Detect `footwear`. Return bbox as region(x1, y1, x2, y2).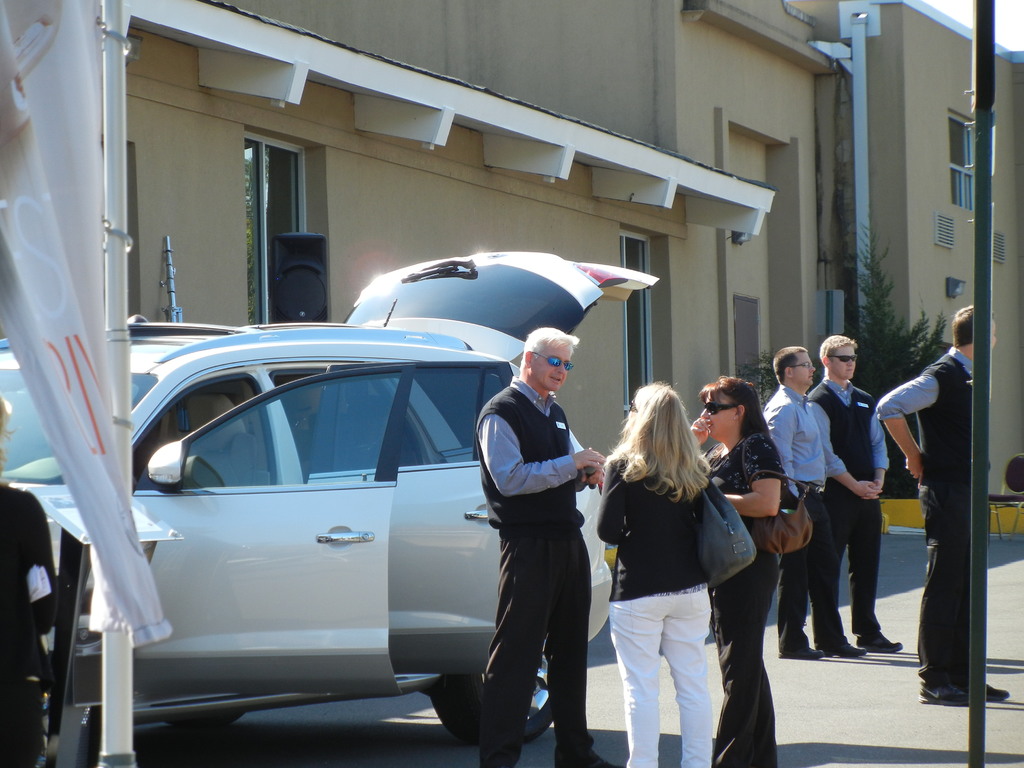
region(556, 750, 624, 767).
